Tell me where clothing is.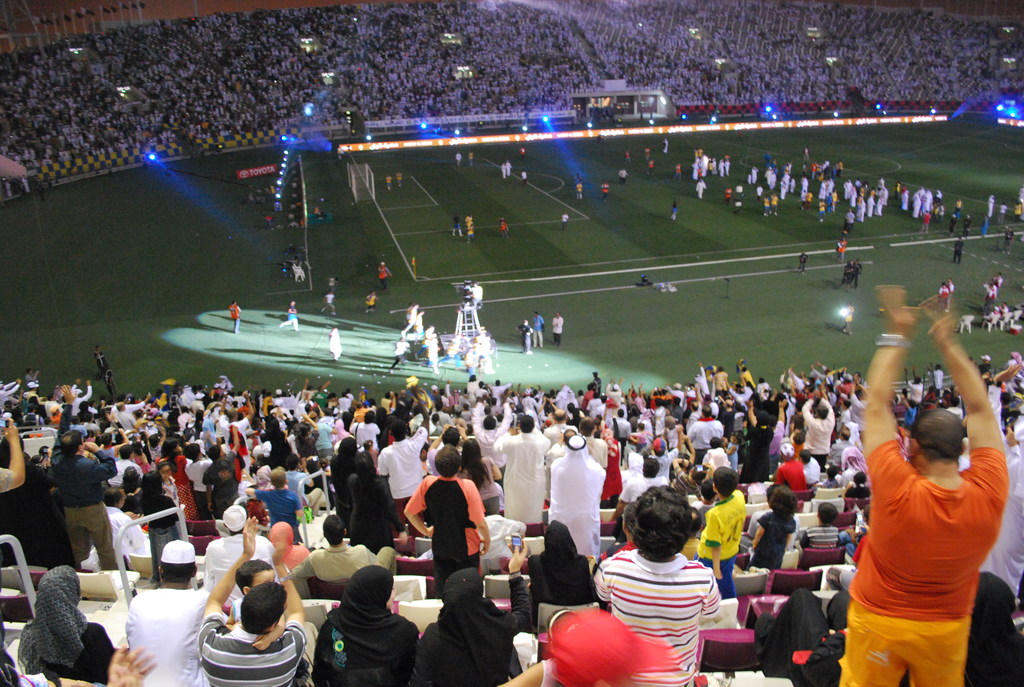
clothing is at (406,446,484,592).
